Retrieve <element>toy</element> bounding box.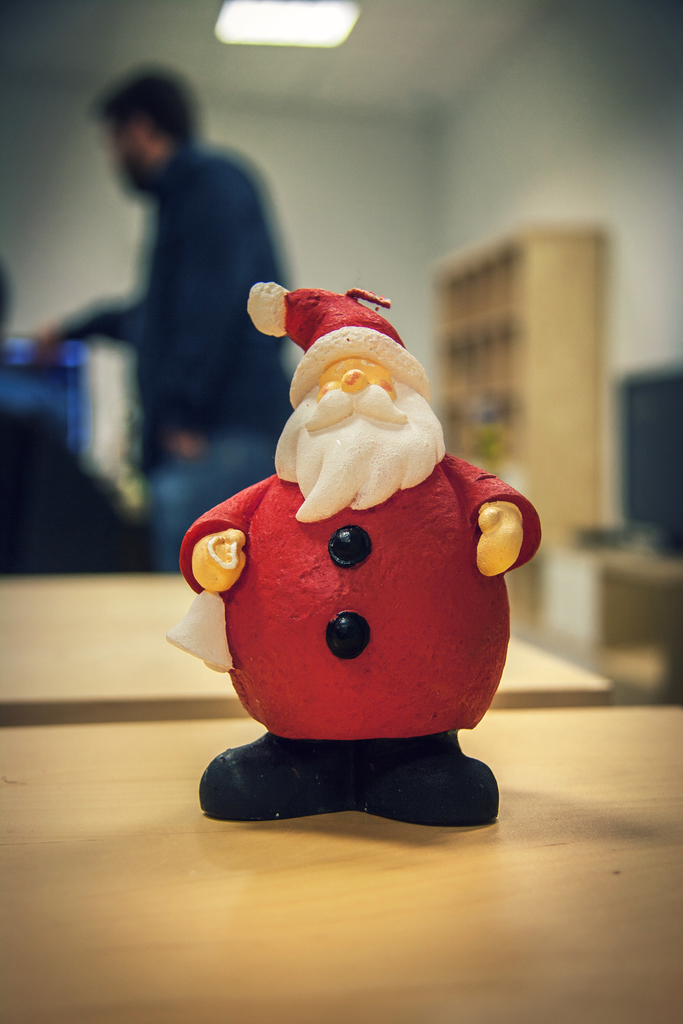
Bounding box: bbox=[182, 262, 532, 834].
